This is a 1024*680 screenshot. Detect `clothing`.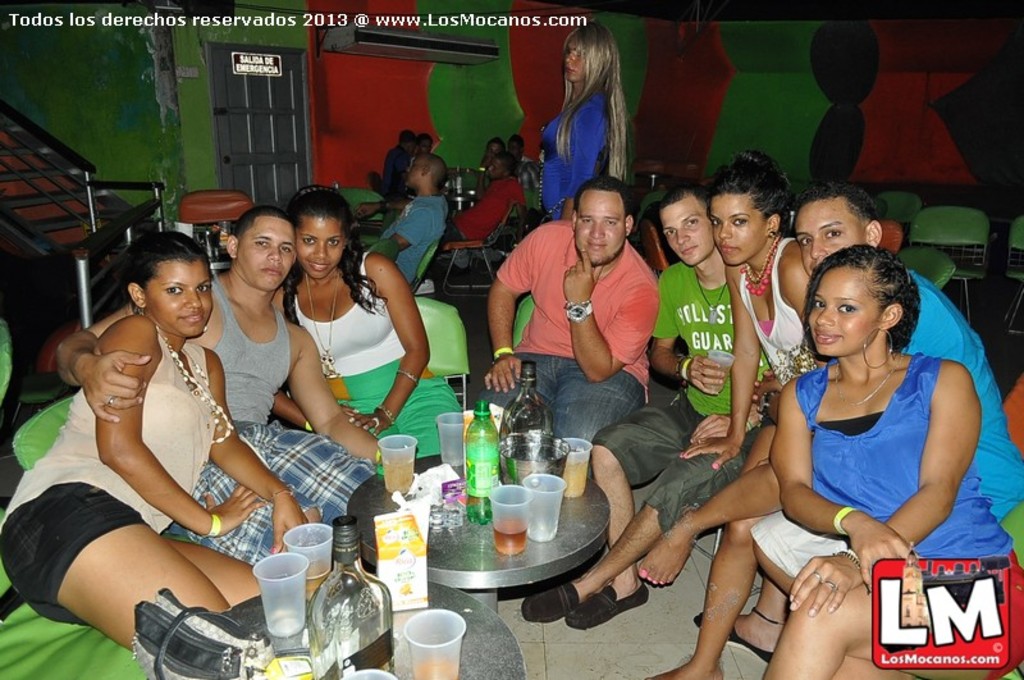
{"x1": 790, "y1": 350, "x2": 984, "y2": 574}.
